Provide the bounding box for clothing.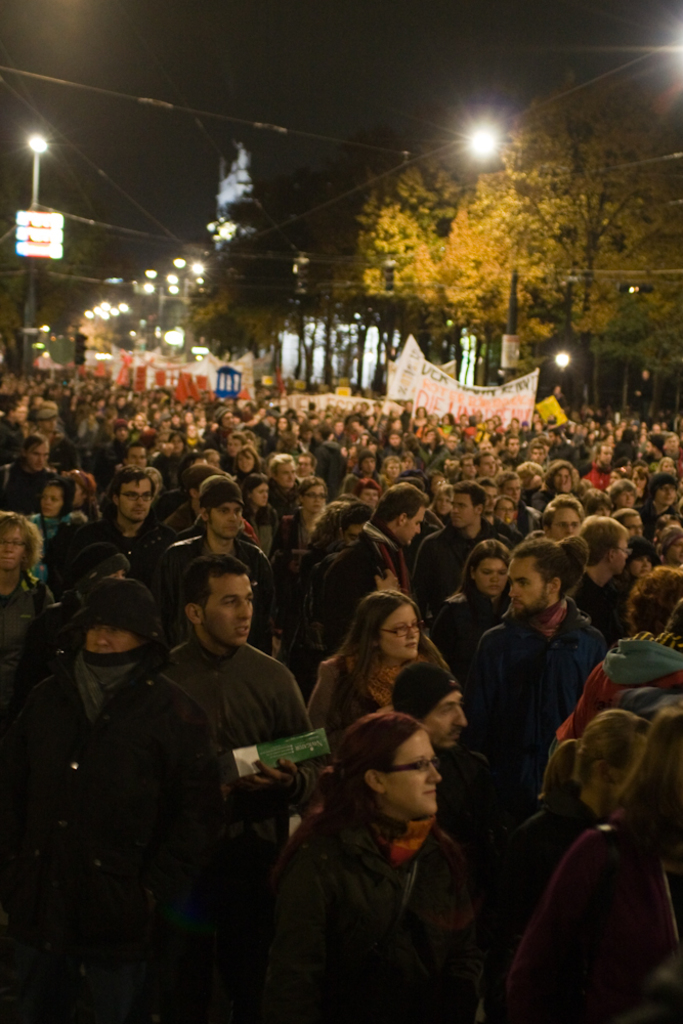
x1=427, y1=578, x2=487, y2=642.
